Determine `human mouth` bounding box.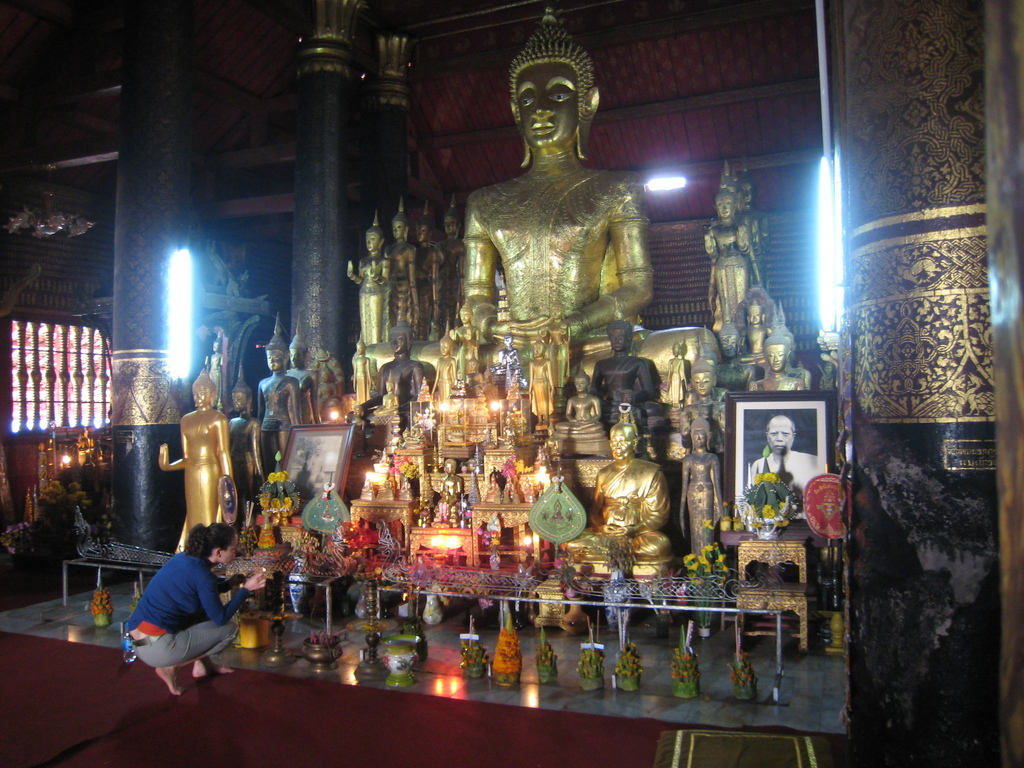
Determined: <region>269, 364, 275, 369</region>.
